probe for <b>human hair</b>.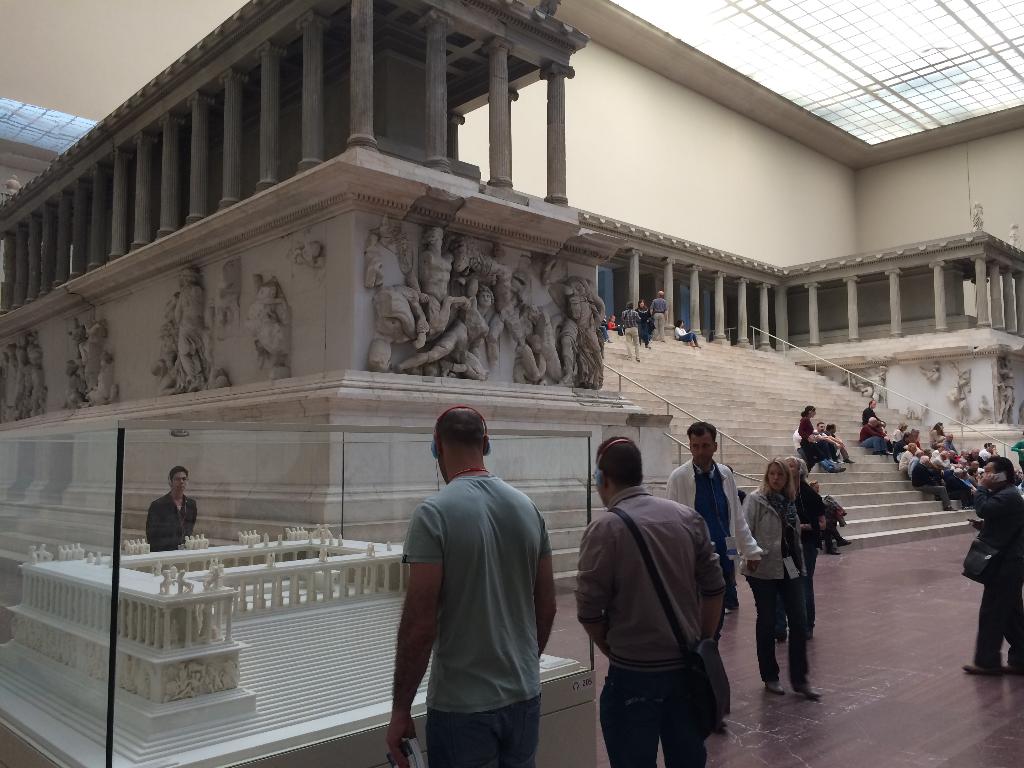
Probe result: bbox=[640, 301, 648, 309].
